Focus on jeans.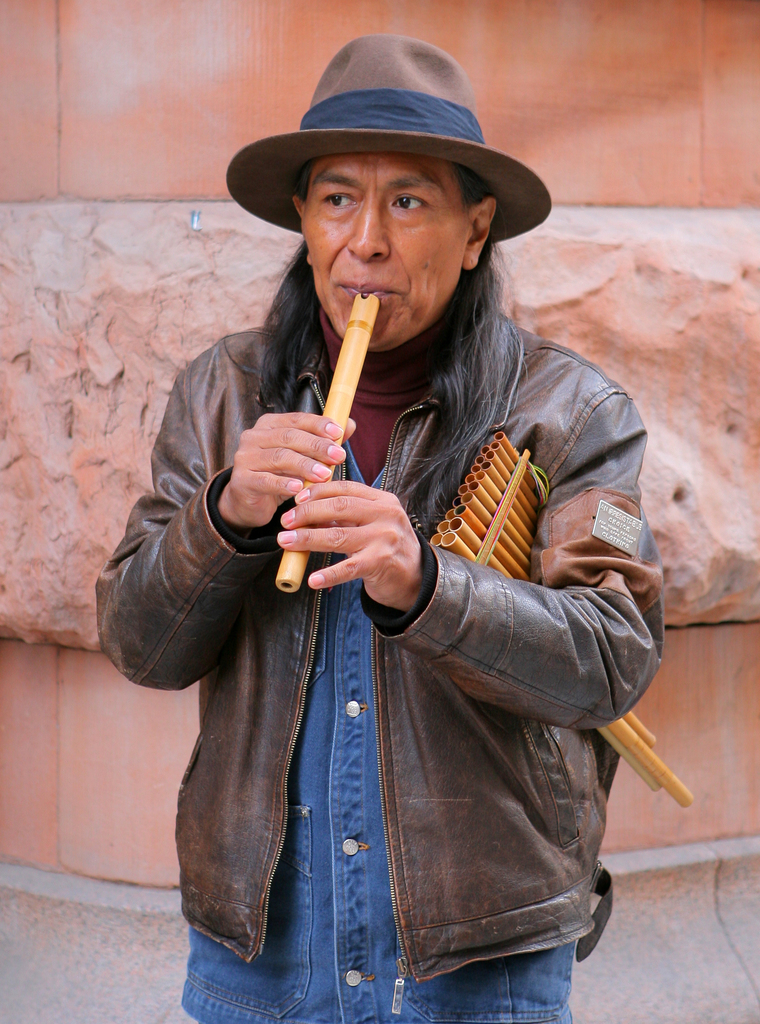
Focused at bbox(171, 426, 579, 1023).
